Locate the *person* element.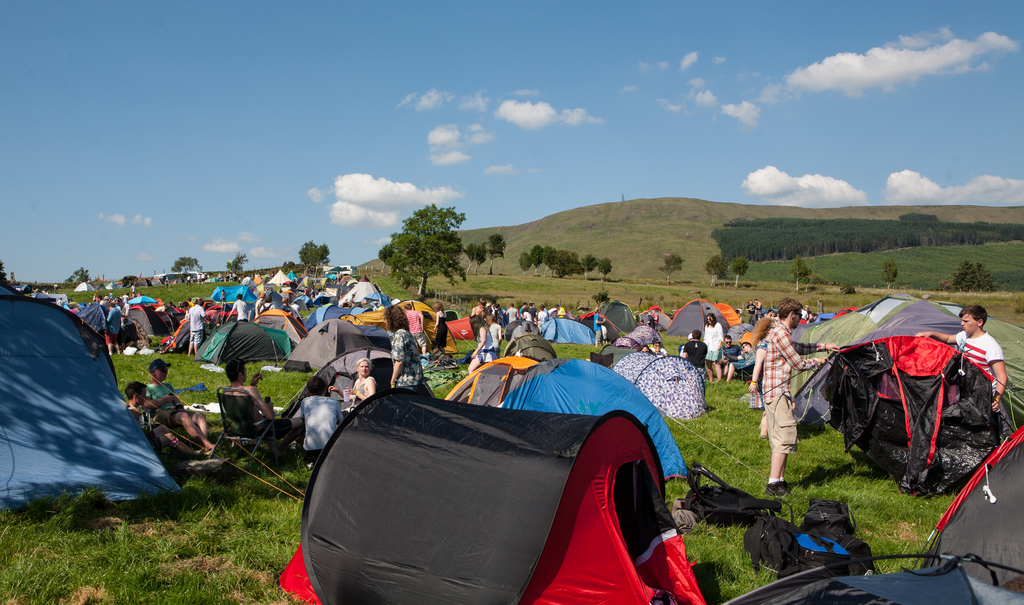
Element bbox: rect(715, 332, 737, 371).
